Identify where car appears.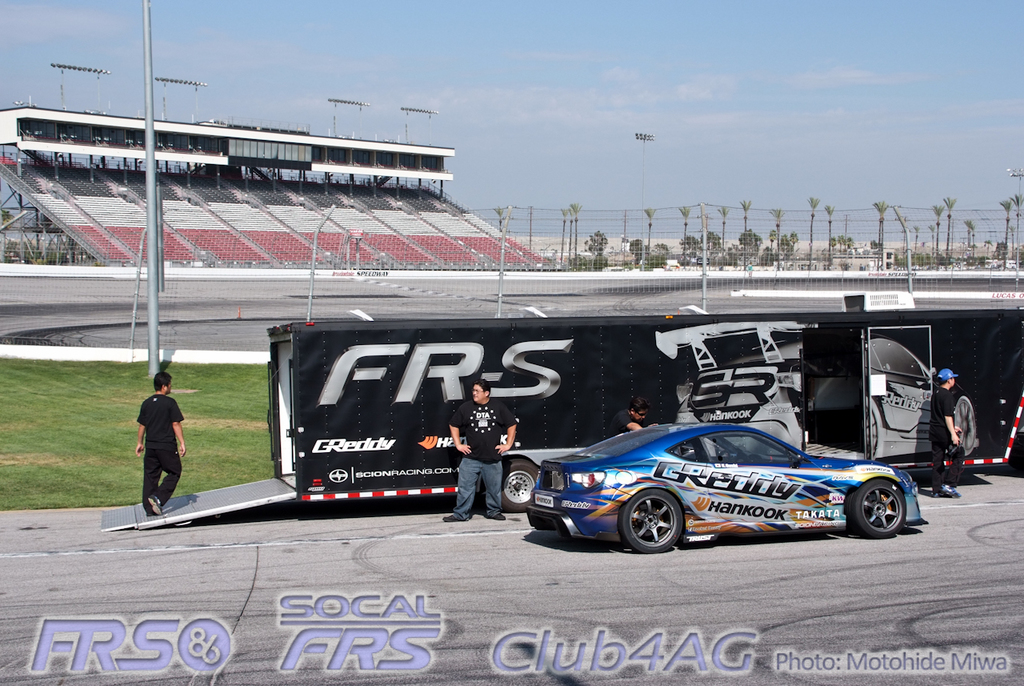
Appears at 635 326 982 463.
